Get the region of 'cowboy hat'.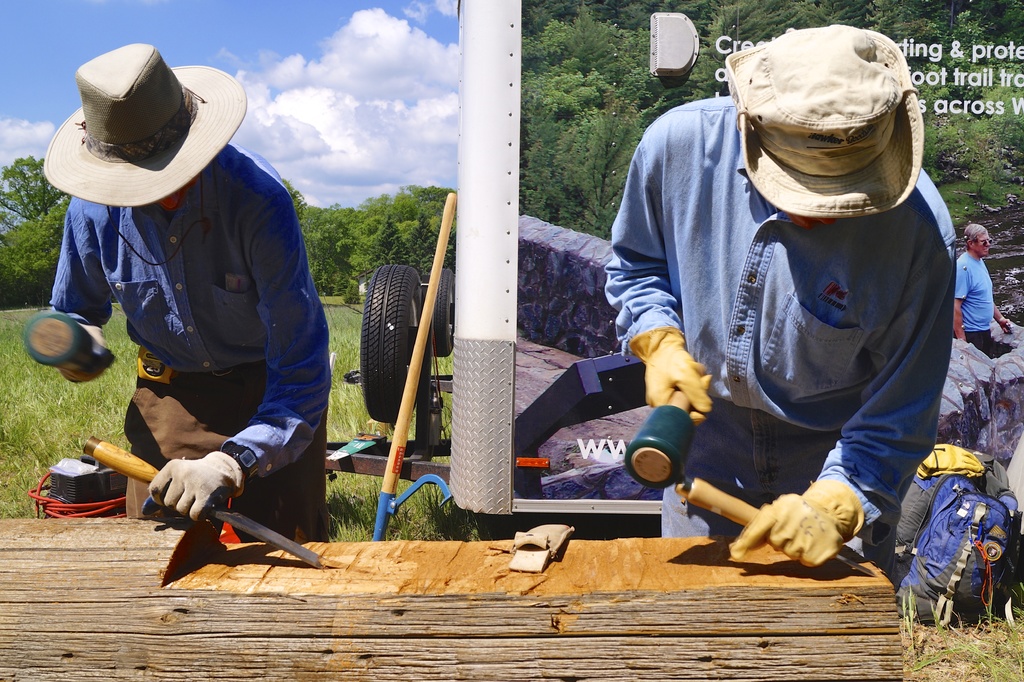
[720, 19, 927, 215].
